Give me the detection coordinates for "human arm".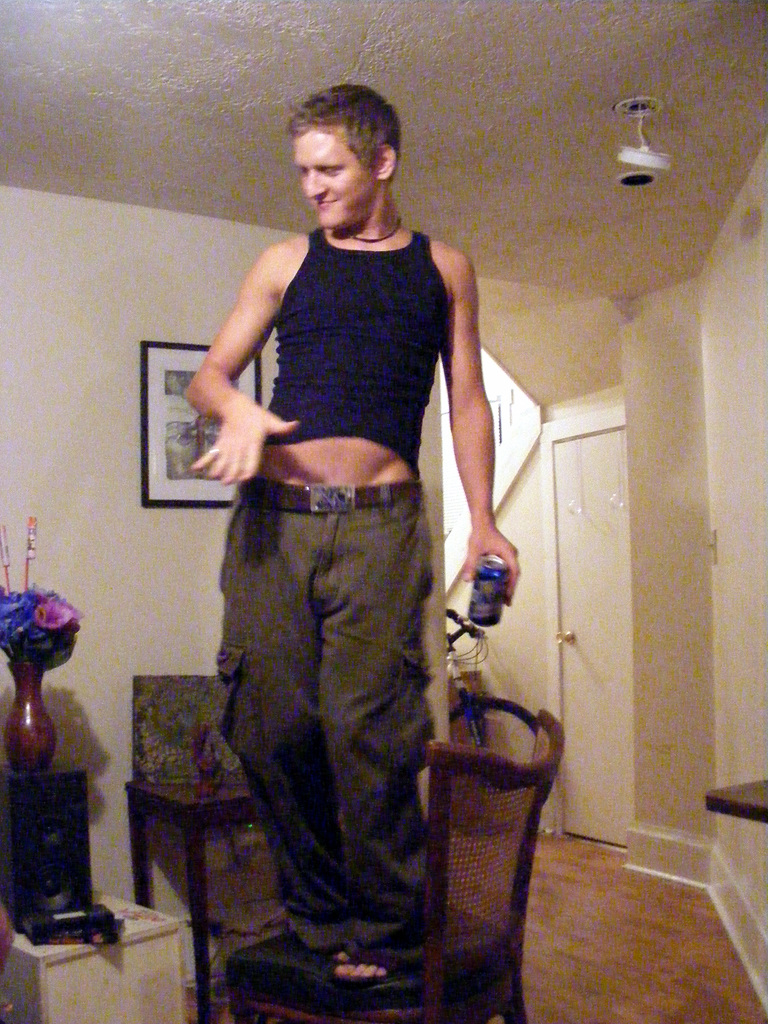
locate(430, 236, 522, 611).
